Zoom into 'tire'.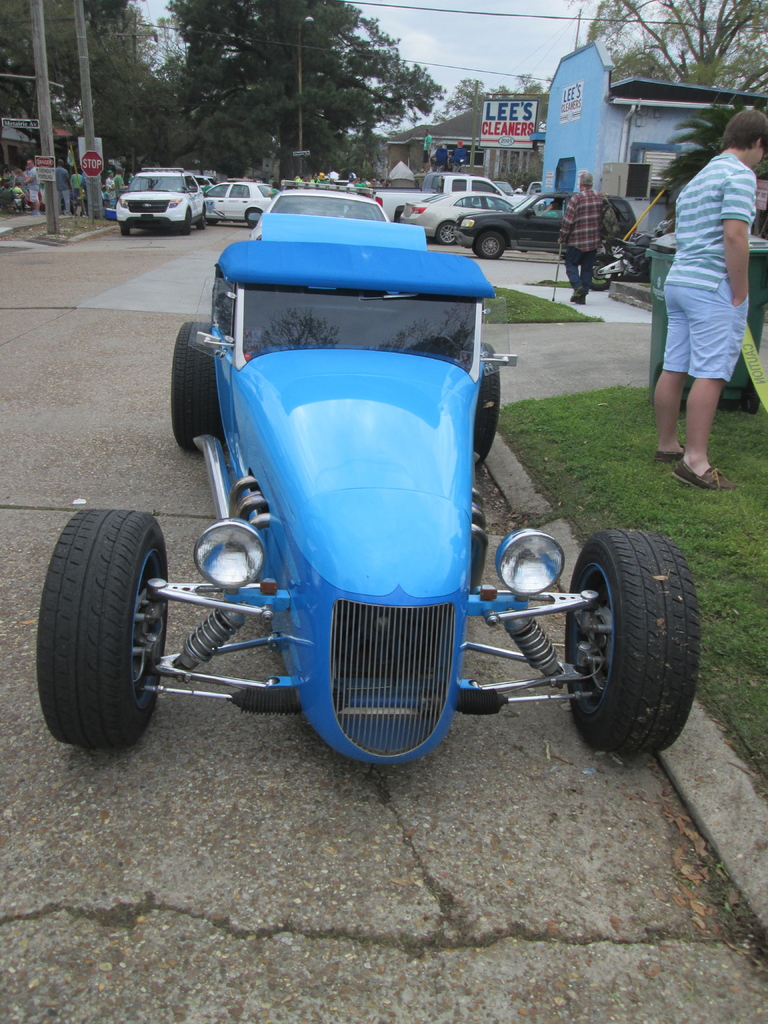
Zoom target: x1=243 y1=211 x2=259 y2=232.
